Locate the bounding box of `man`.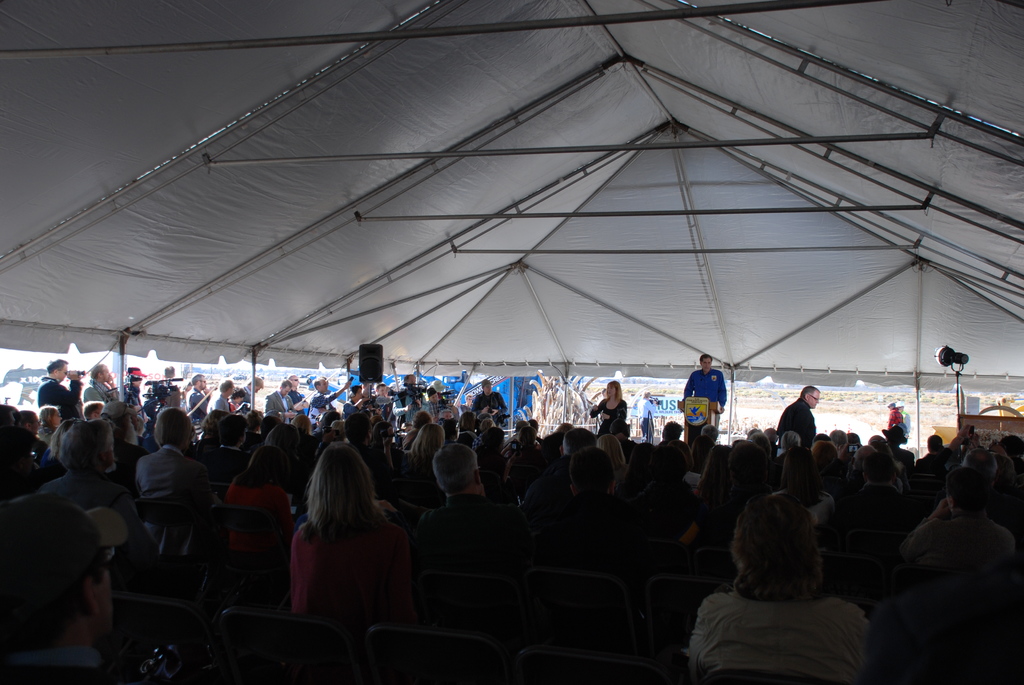
Bounding box: region(474, 381, 511, 418).
